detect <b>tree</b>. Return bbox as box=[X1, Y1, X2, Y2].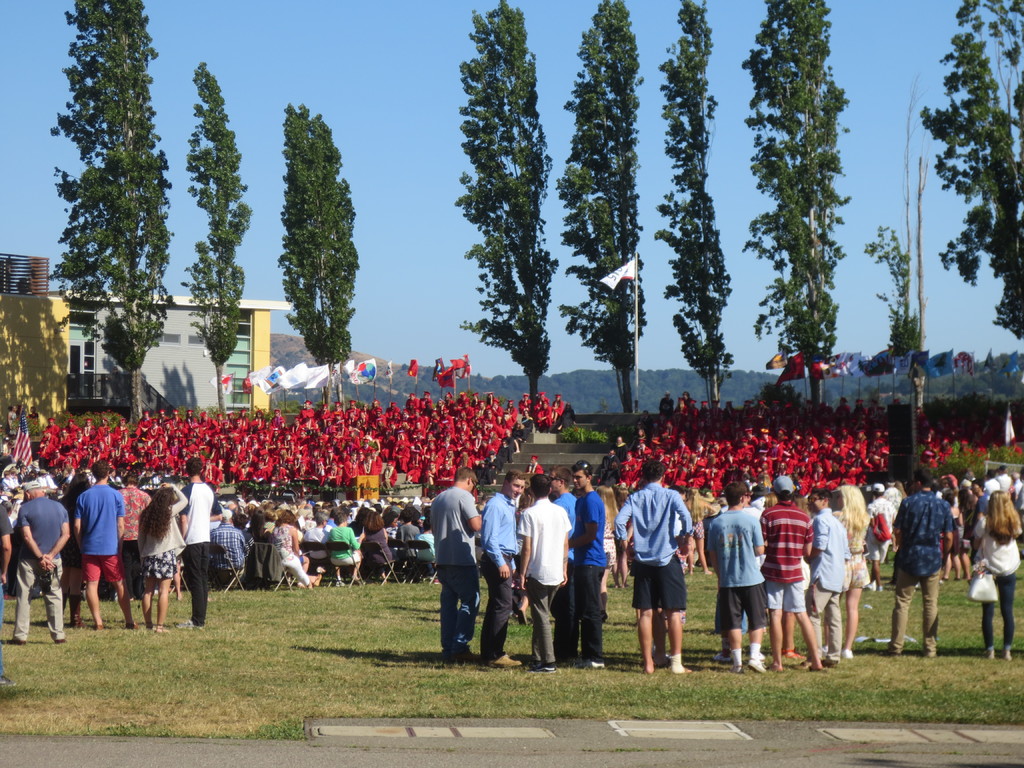
box=[851, 156, 931, 387].
